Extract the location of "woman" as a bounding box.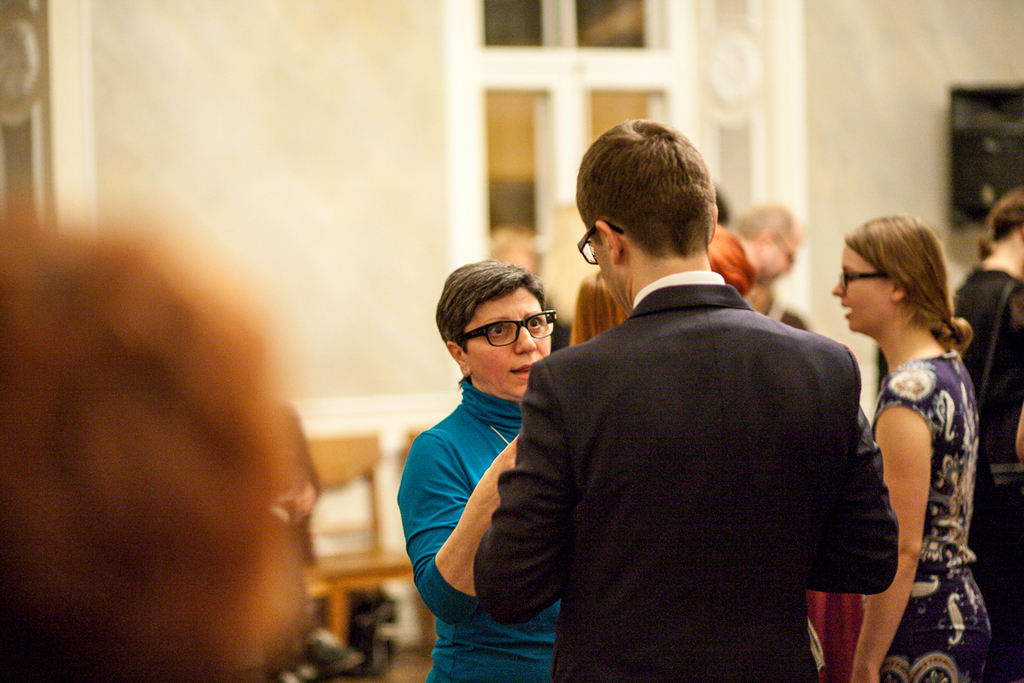
bbox=[393, 250, 587, 682].
